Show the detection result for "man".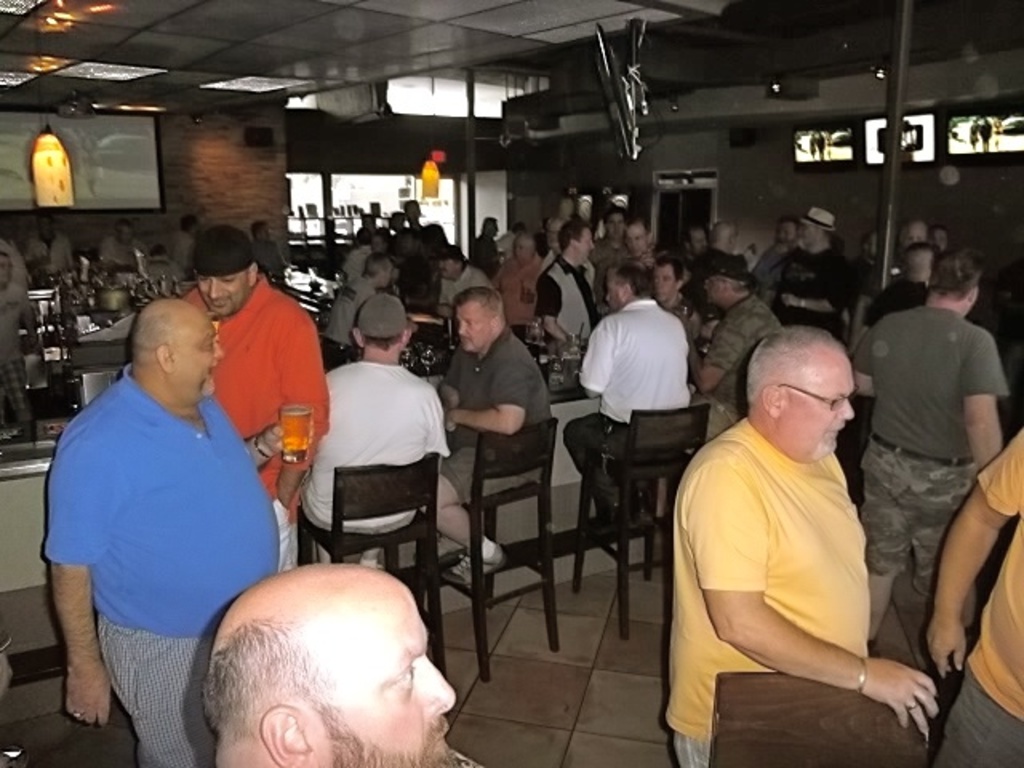
571/251/699/544.
